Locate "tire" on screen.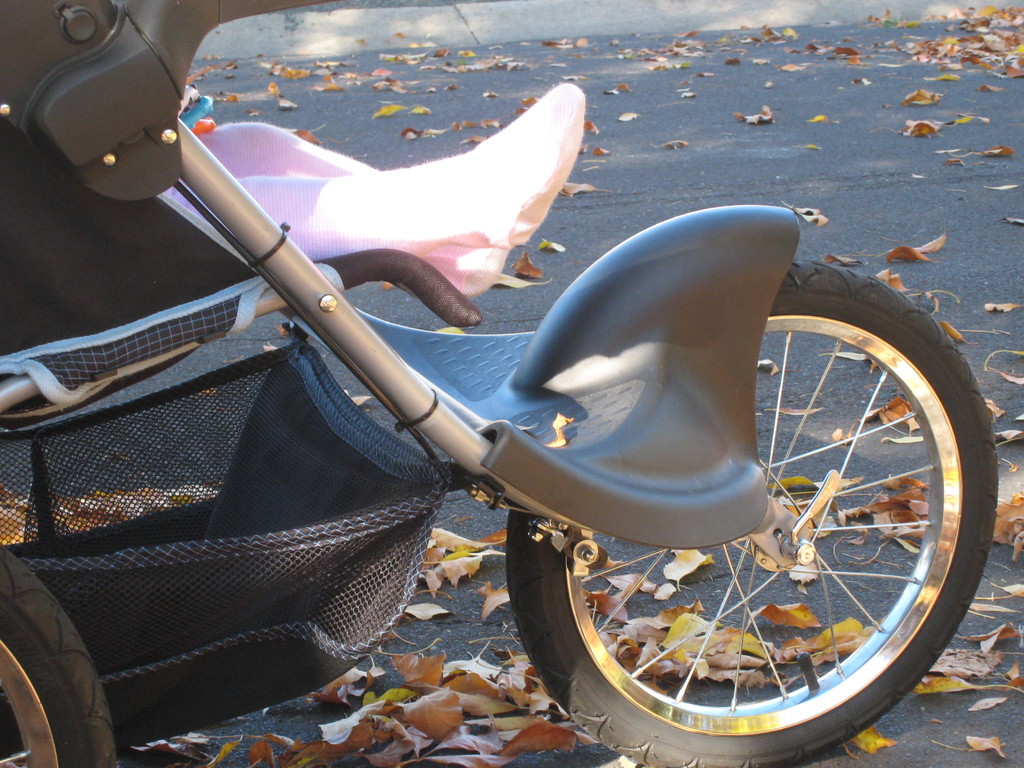
On screen at locate(498, 258, 996, 767).
